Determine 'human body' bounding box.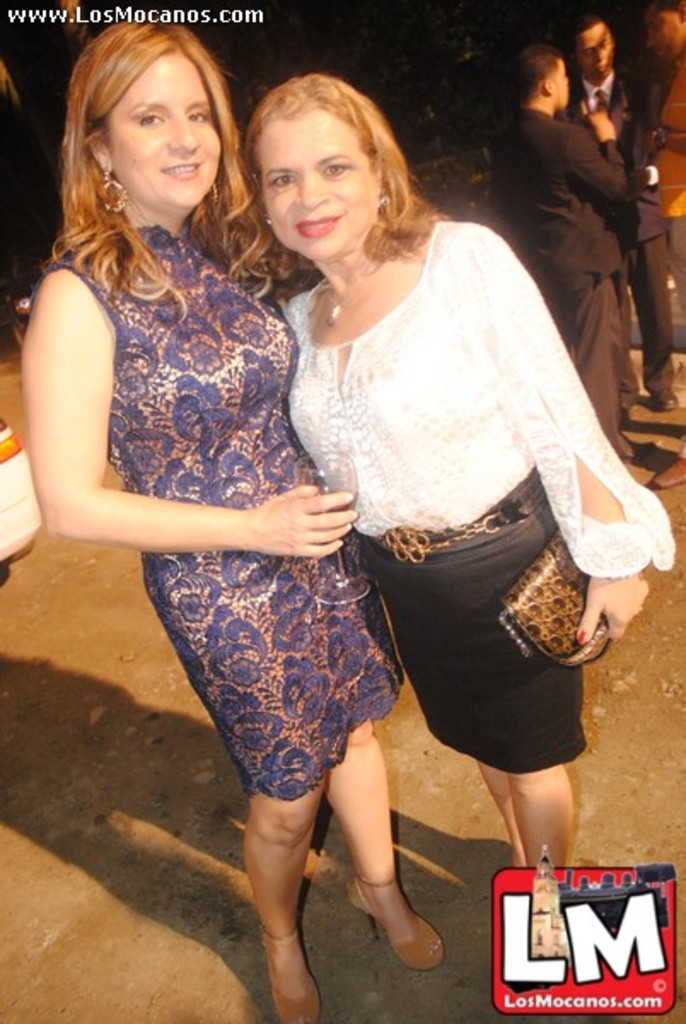
Determined: box(647, 0, 684, 422).
